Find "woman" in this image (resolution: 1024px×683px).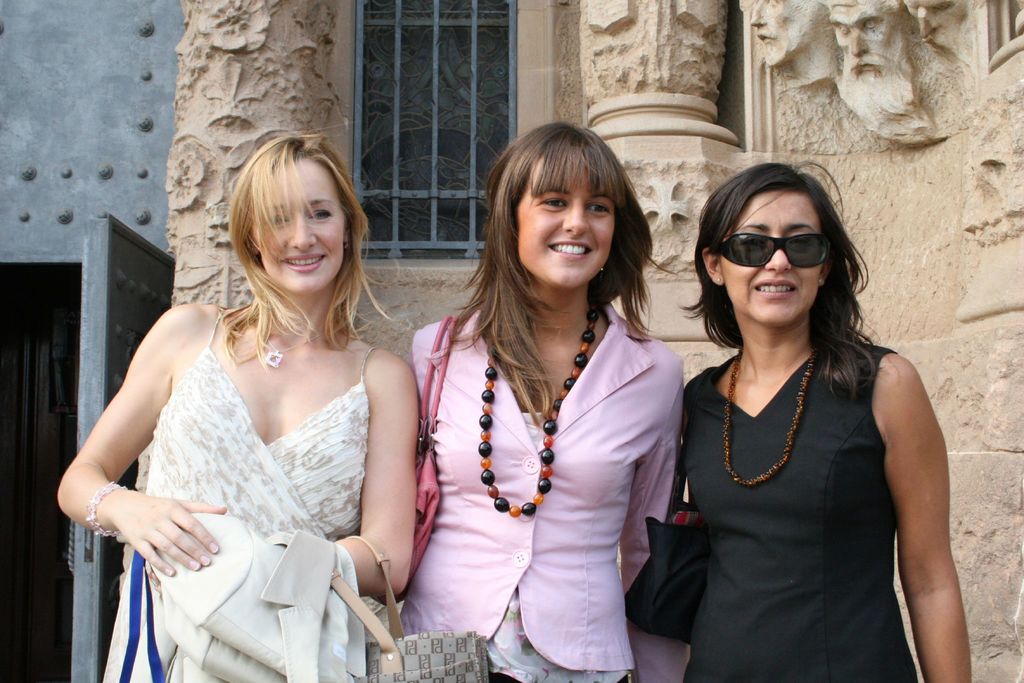
pyautogui.locateOnScreen(675, 159, 977, 682).
